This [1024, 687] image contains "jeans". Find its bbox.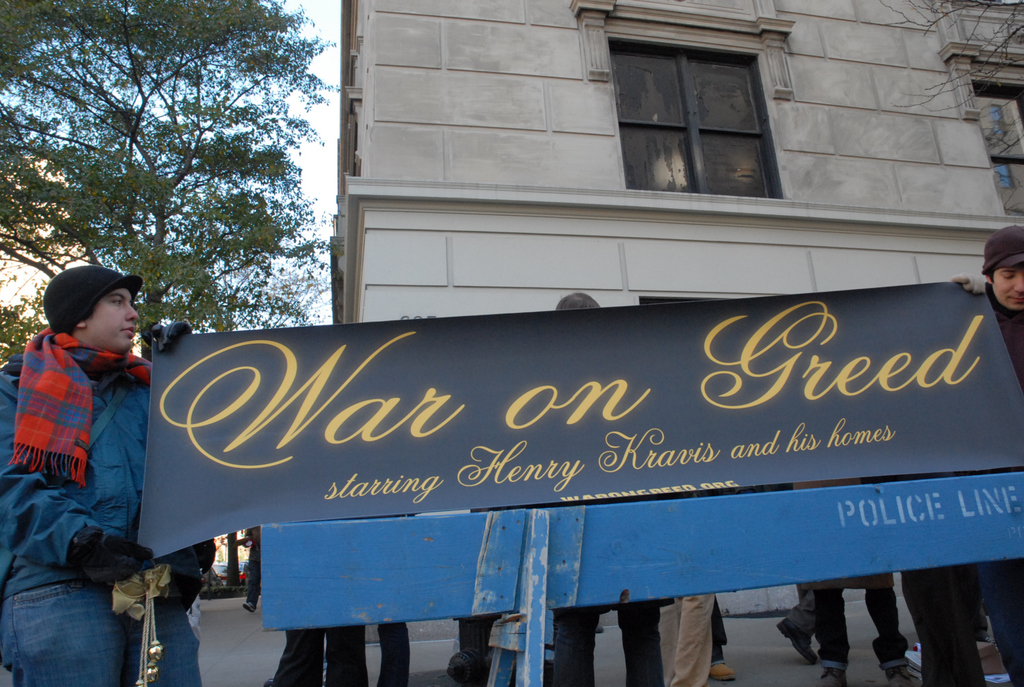
left=619, top=606, right=658, bottom=686.
